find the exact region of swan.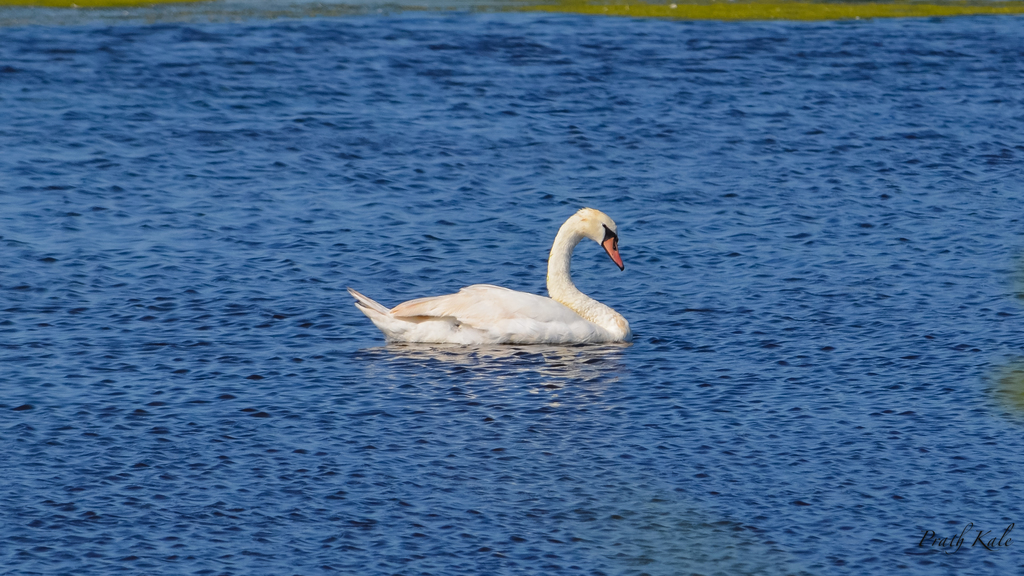
Exact region: detection(342, 201, 653, 348).
